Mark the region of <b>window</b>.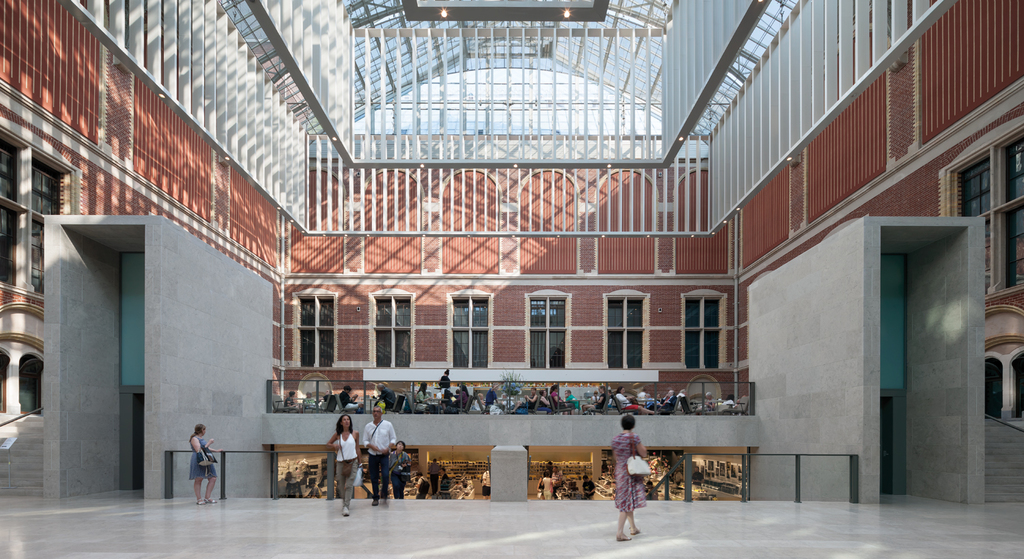
Region: select_region(682, 284, 733, 375).
